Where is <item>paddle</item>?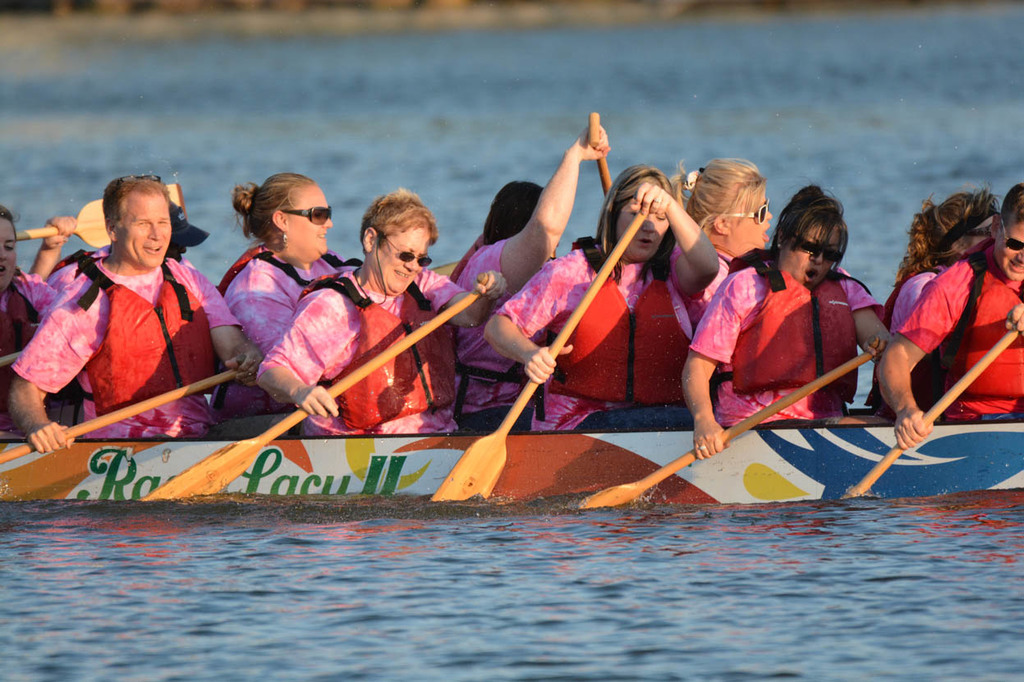
bbox=[843, 322, 1021, 500].
